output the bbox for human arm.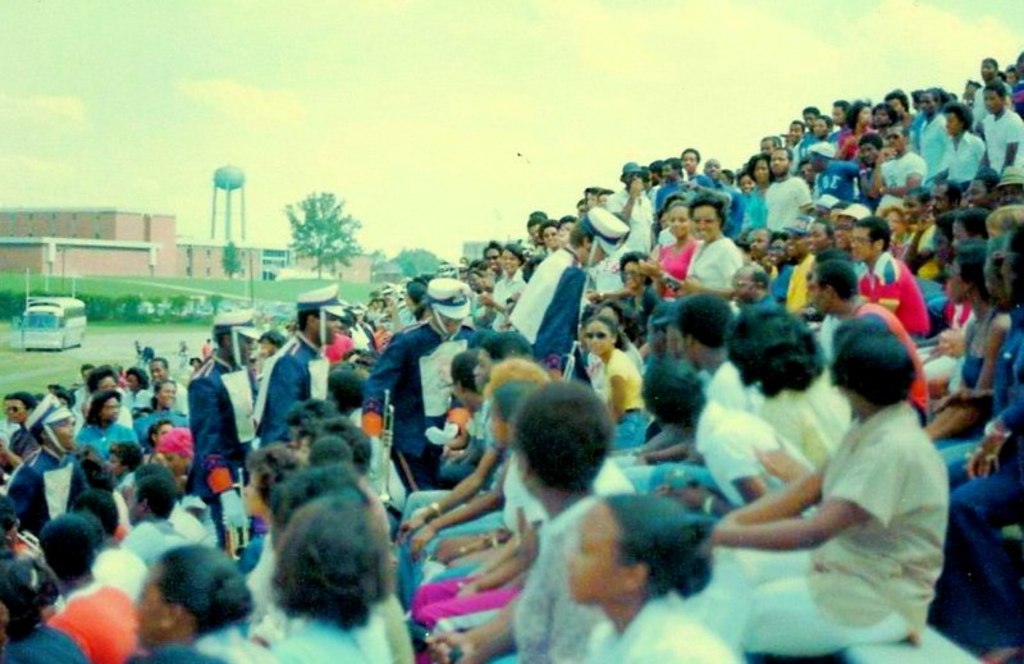
973 310 1011 390.
